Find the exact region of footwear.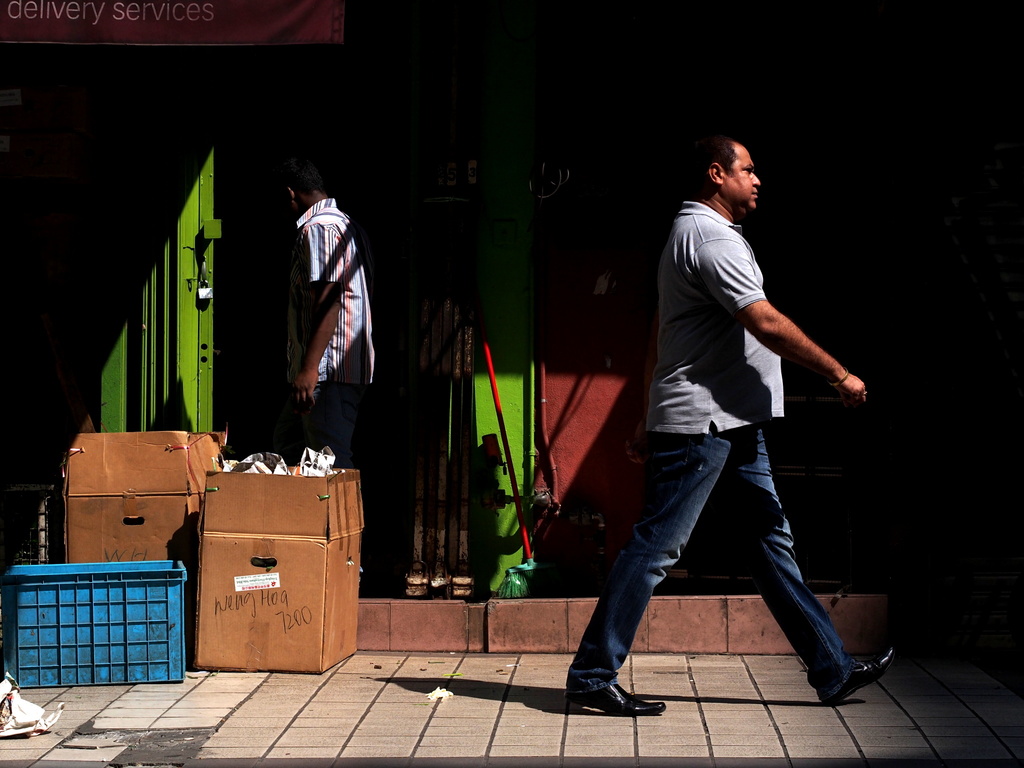
Exact region: 568:657:659:730.
